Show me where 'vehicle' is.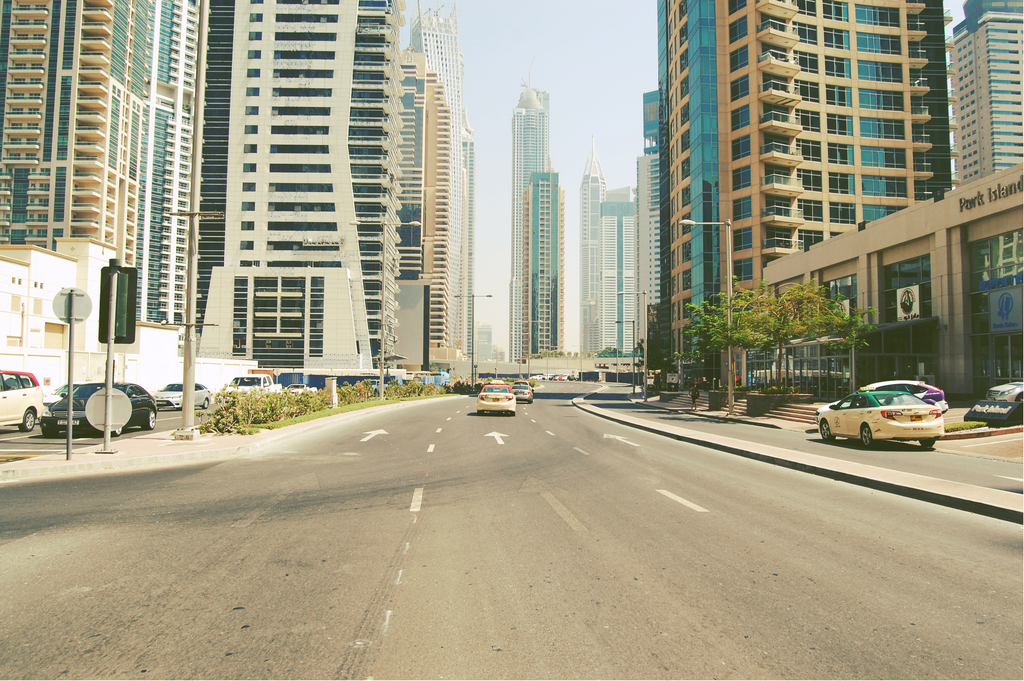
'vehicle' is at box(43, 382, 94, 408).
